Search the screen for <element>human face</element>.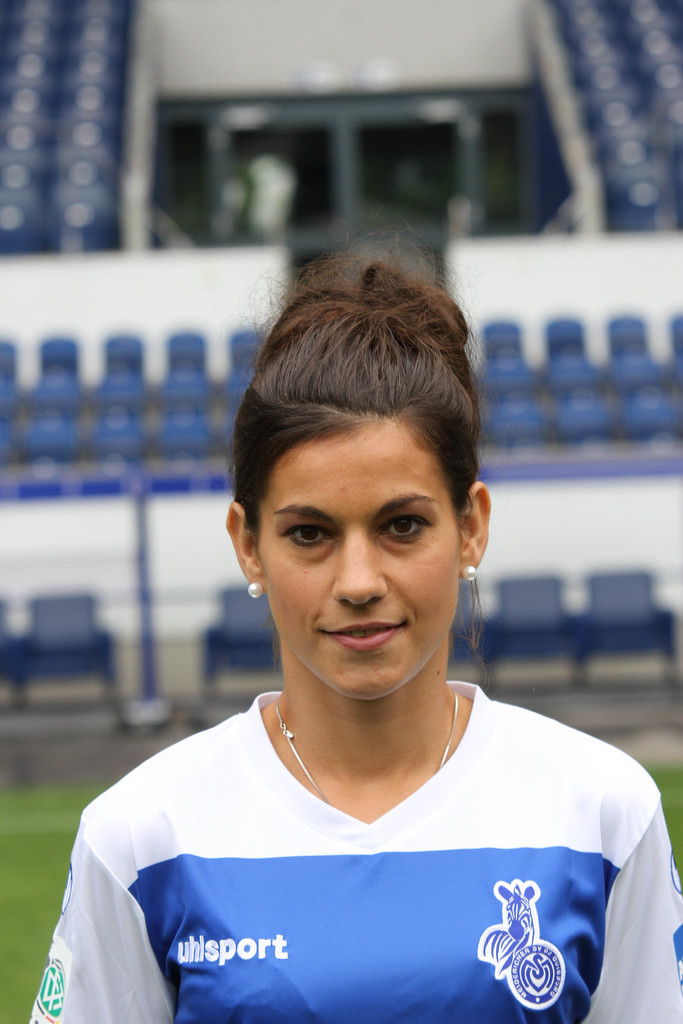
Found at box(256, 430, 463, 701).
